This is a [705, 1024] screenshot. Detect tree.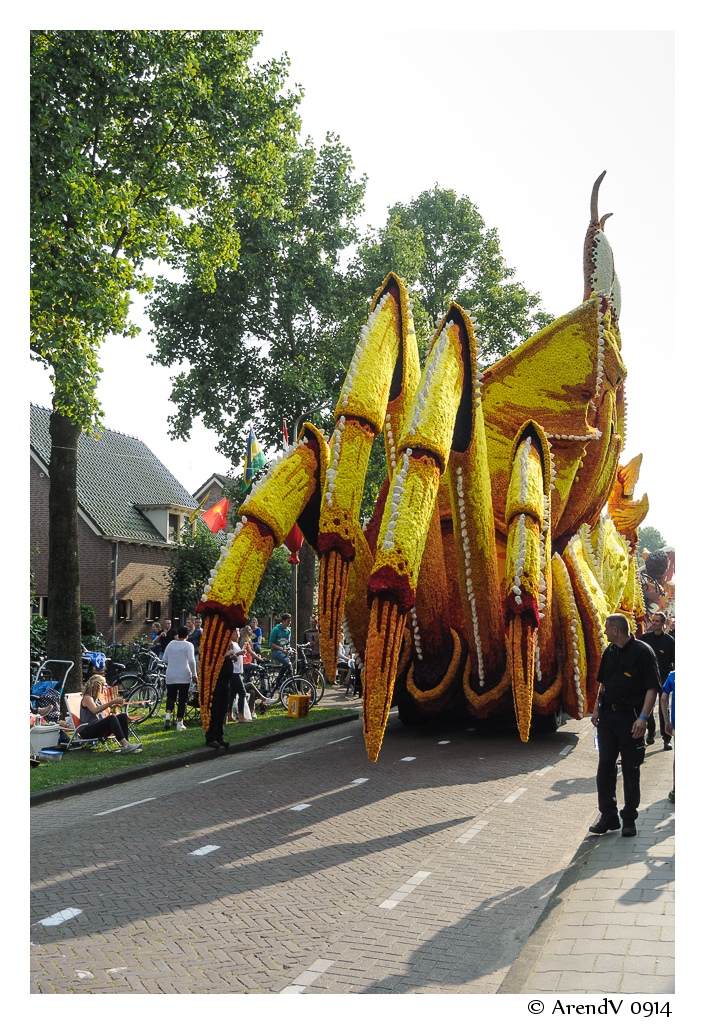
{"x1": 334, "y1": 181, "x2": 561, "y2": 485}.
